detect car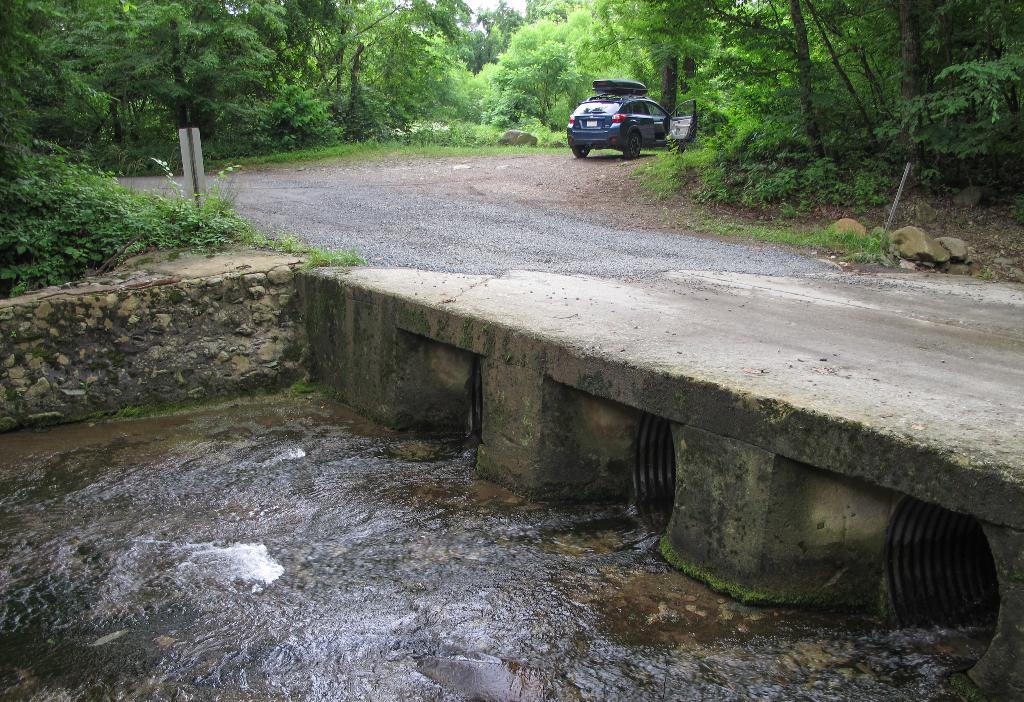
x1=565, y1=83, x2=701, y2=170
